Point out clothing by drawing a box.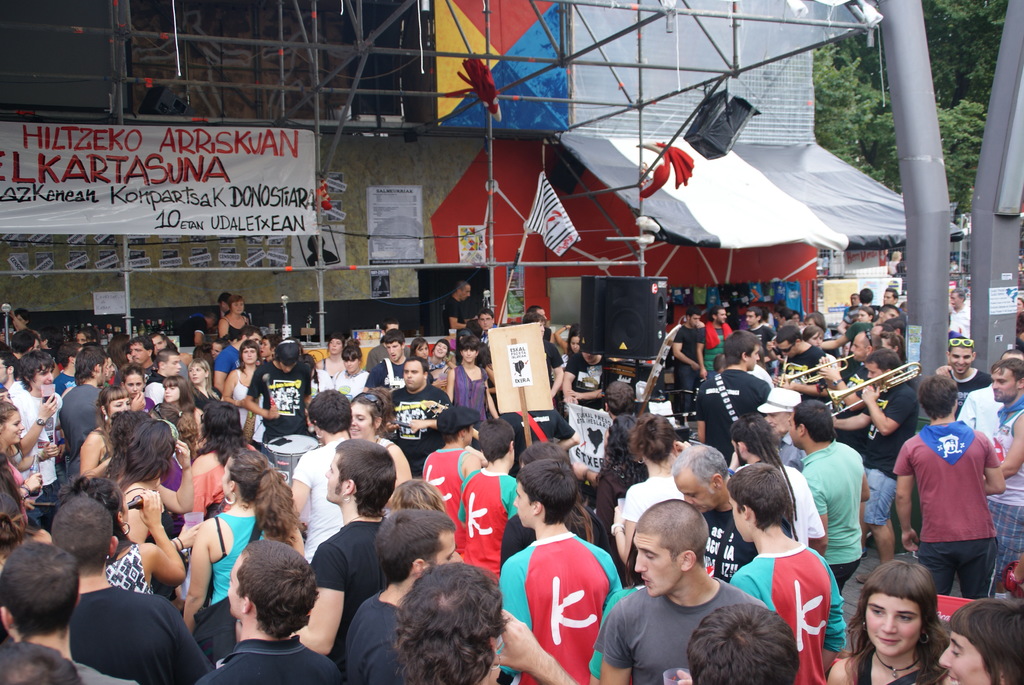
(x1=211, y1=343, x2=237, y2=372).
